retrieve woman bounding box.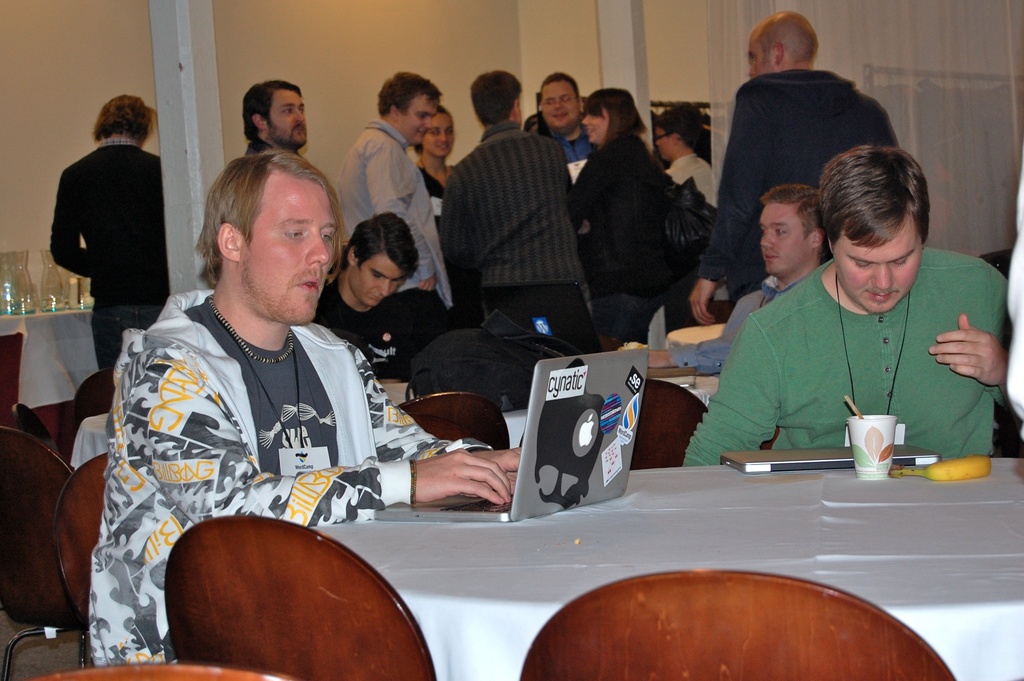
Bounding box: bbox=(567, 90, 691, 336).
